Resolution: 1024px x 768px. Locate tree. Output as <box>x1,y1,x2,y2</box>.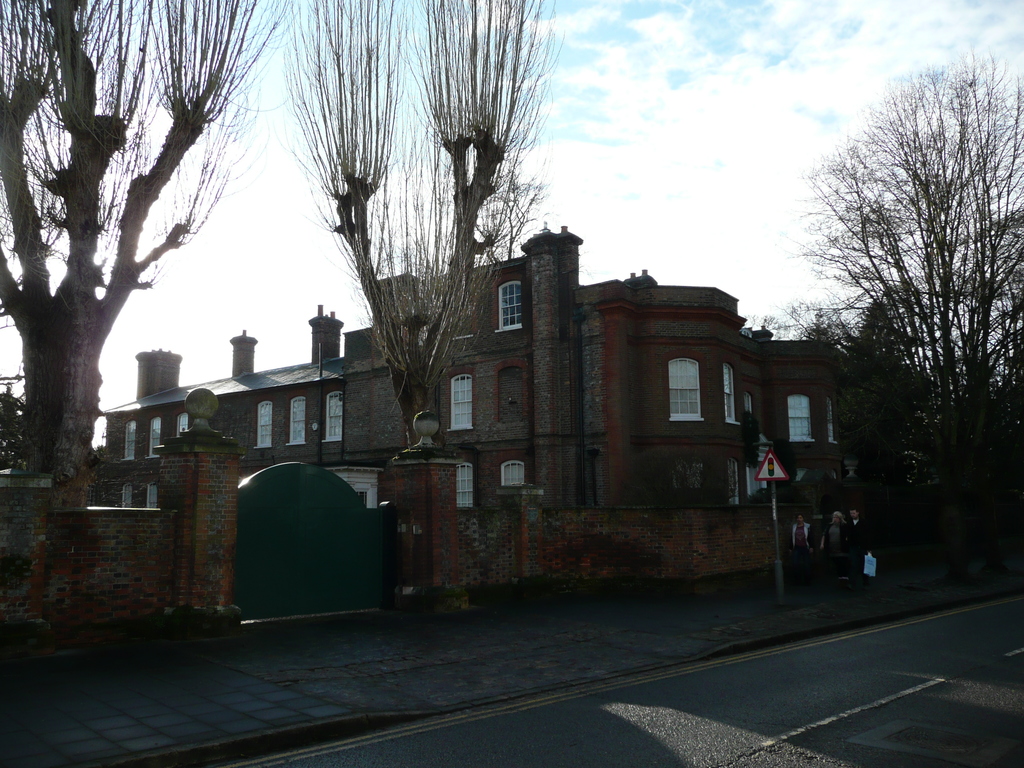
<box>752,50,1023,537</box>.
